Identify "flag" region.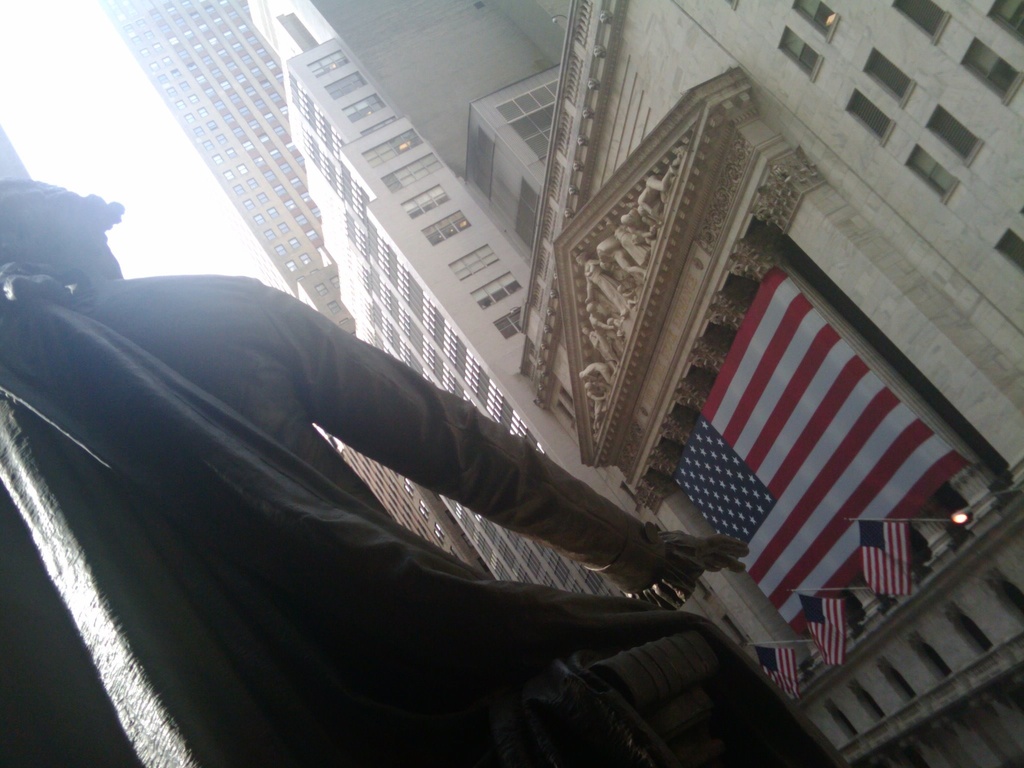
Region: locate(802, 590, 845, 667).
